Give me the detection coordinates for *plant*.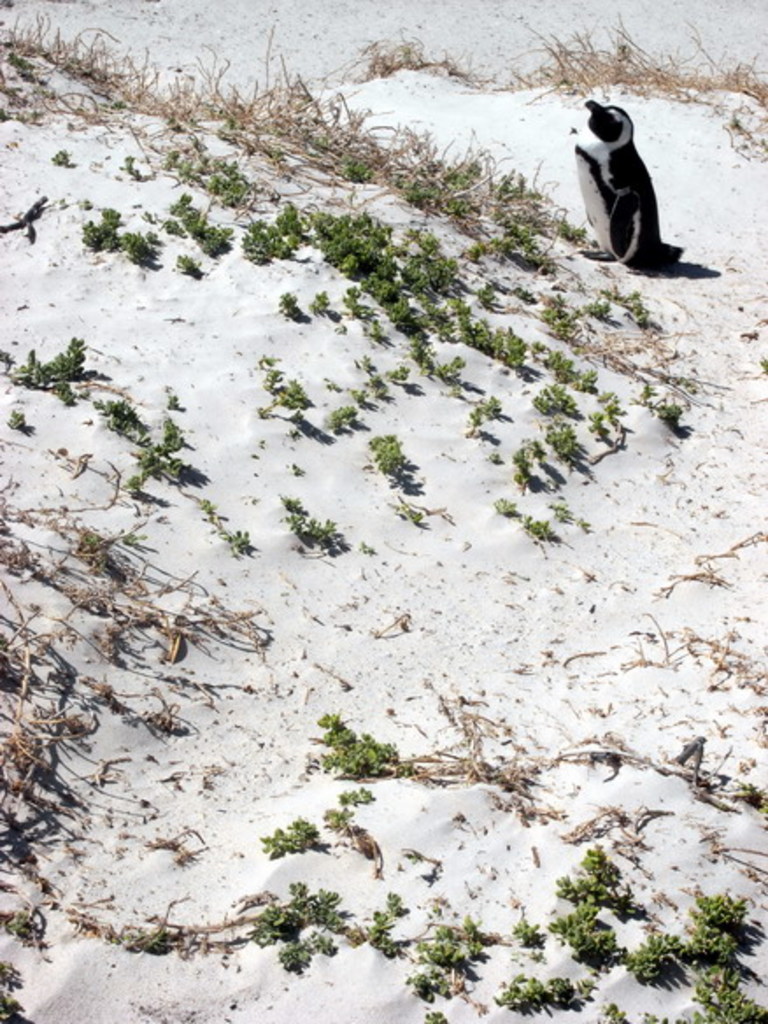
left=2, top=337, right=91, bottom=407.
